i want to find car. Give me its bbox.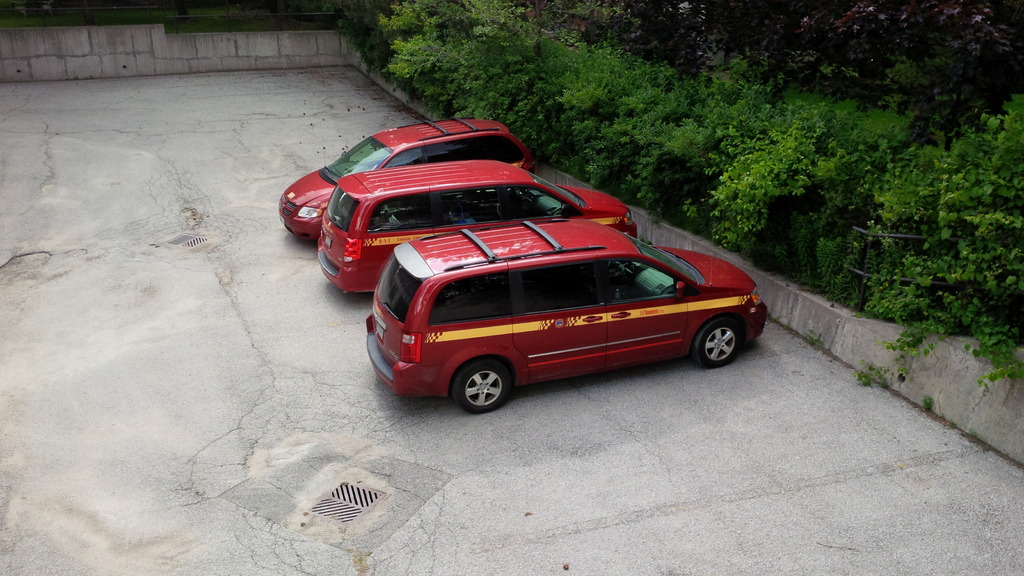
<region>362, 214, 770, 412</region>.
